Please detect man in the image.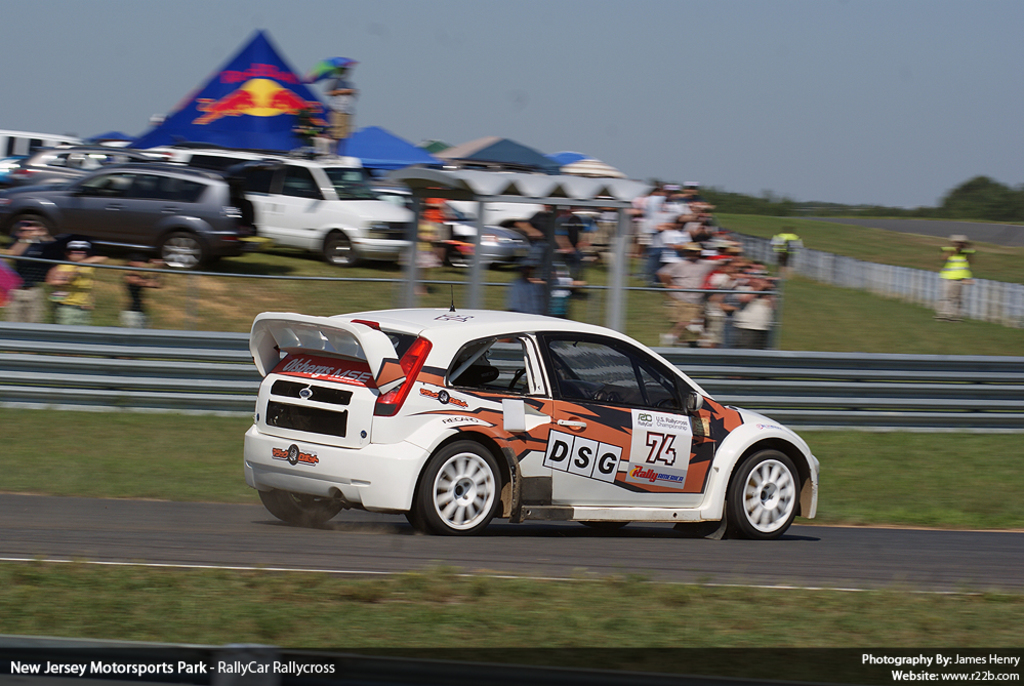
x1=322, y1=59, x2=359, y2=151.
